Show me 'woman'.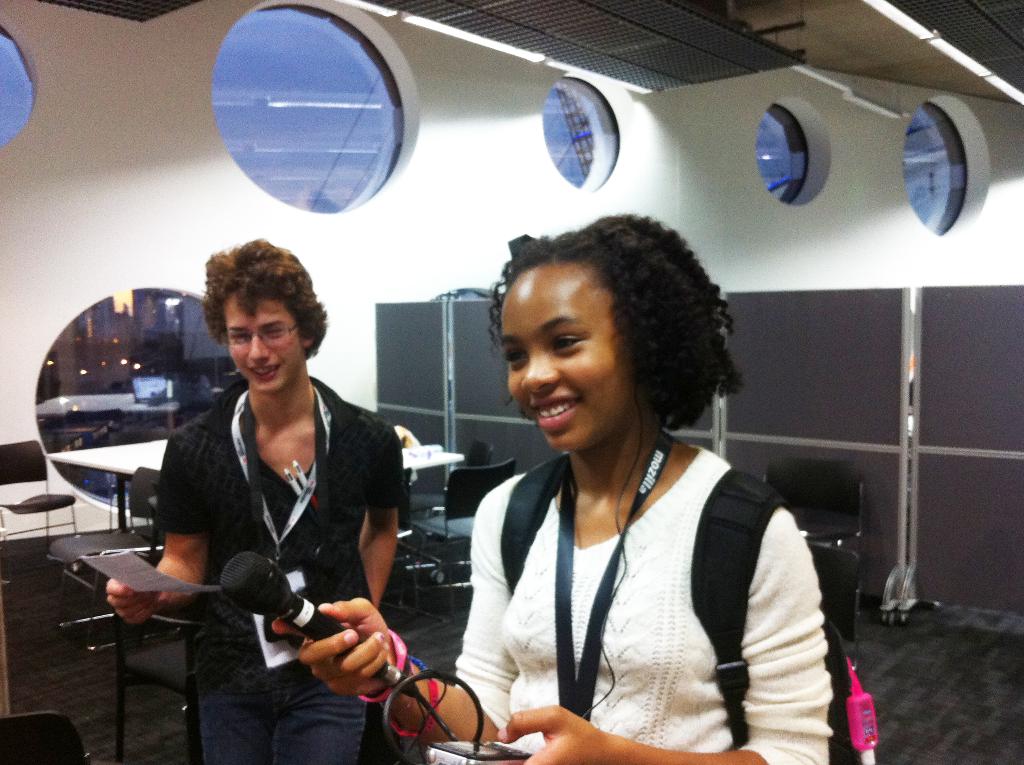
'woman' is here: region(99, 248, 410, 764).
